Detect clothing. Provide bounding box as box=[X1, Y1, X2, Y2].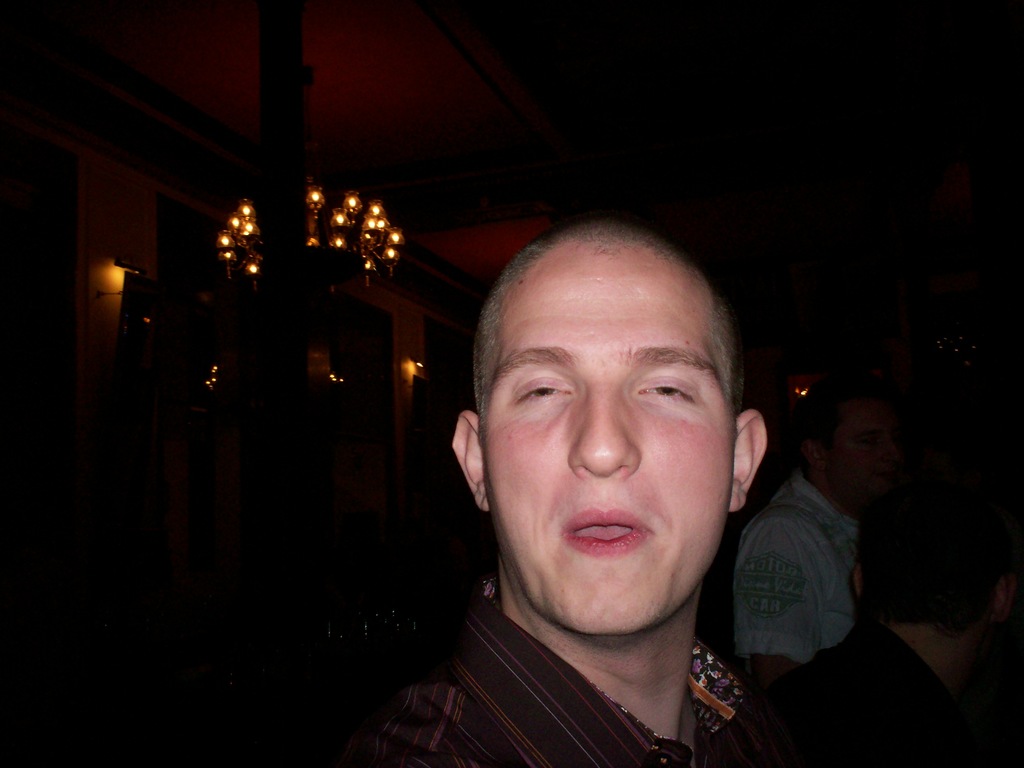
box=[332, 584, 770, 767].
